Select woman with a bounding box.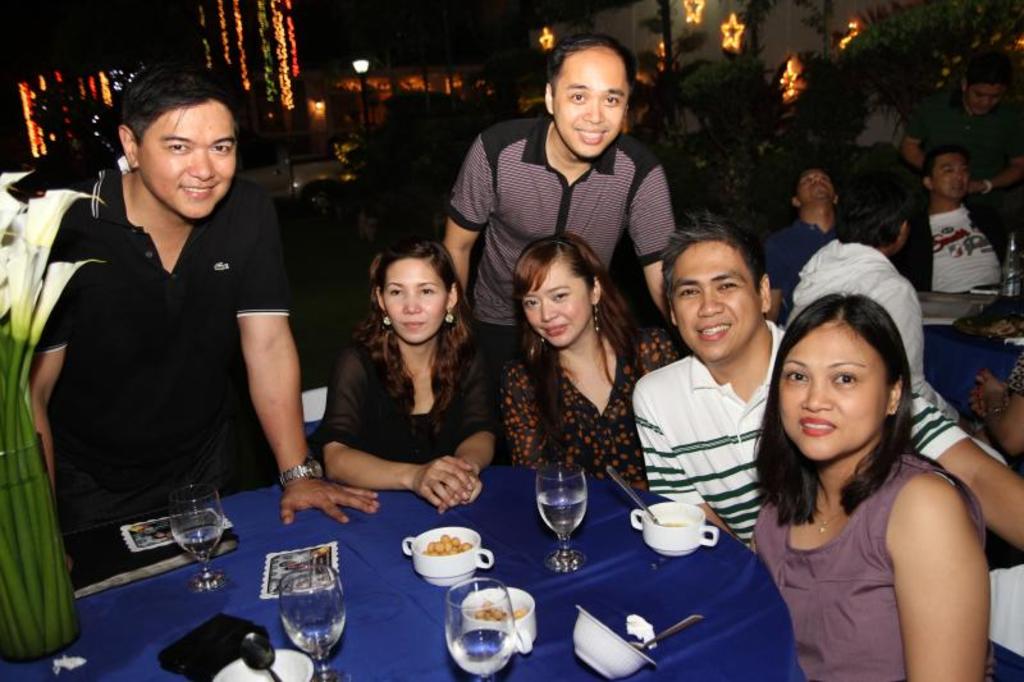
293:224:504:537.
